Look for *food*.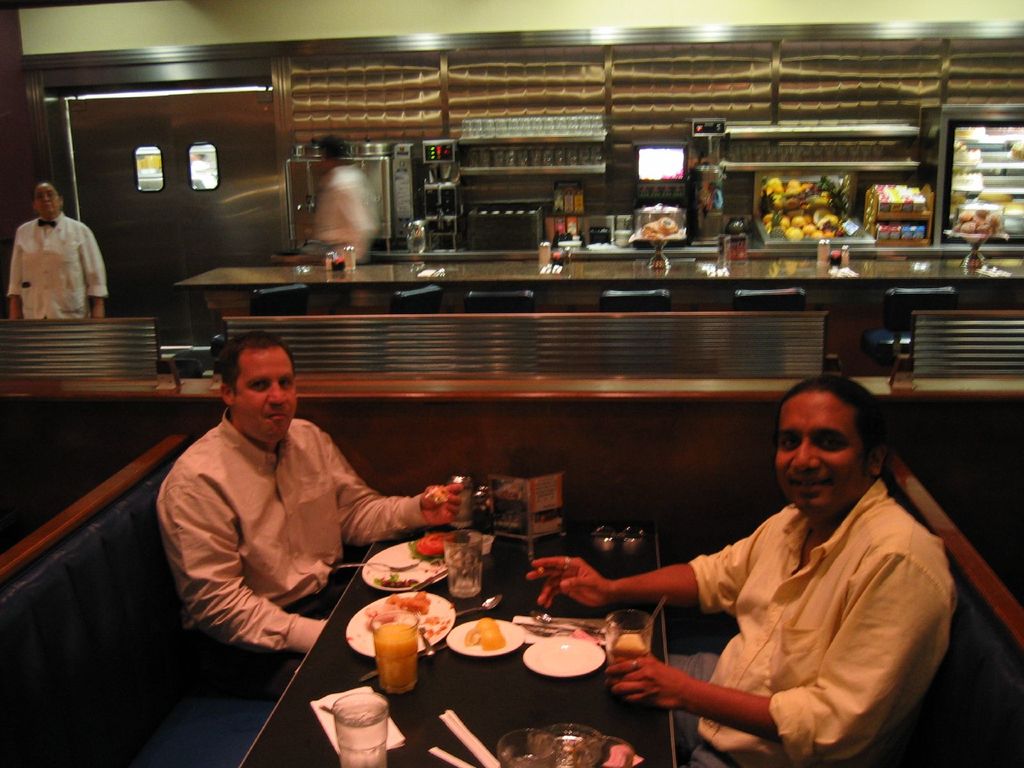
Found: (344, 250, 358, 271).
